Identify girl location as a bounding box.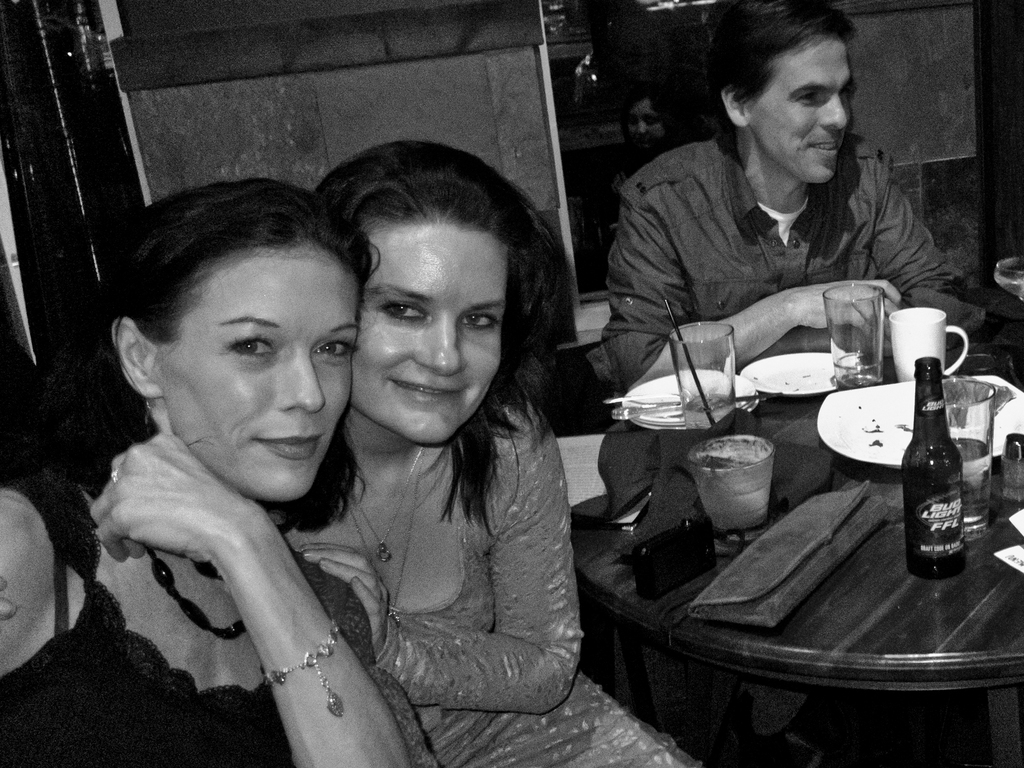
309,137,705,767.
